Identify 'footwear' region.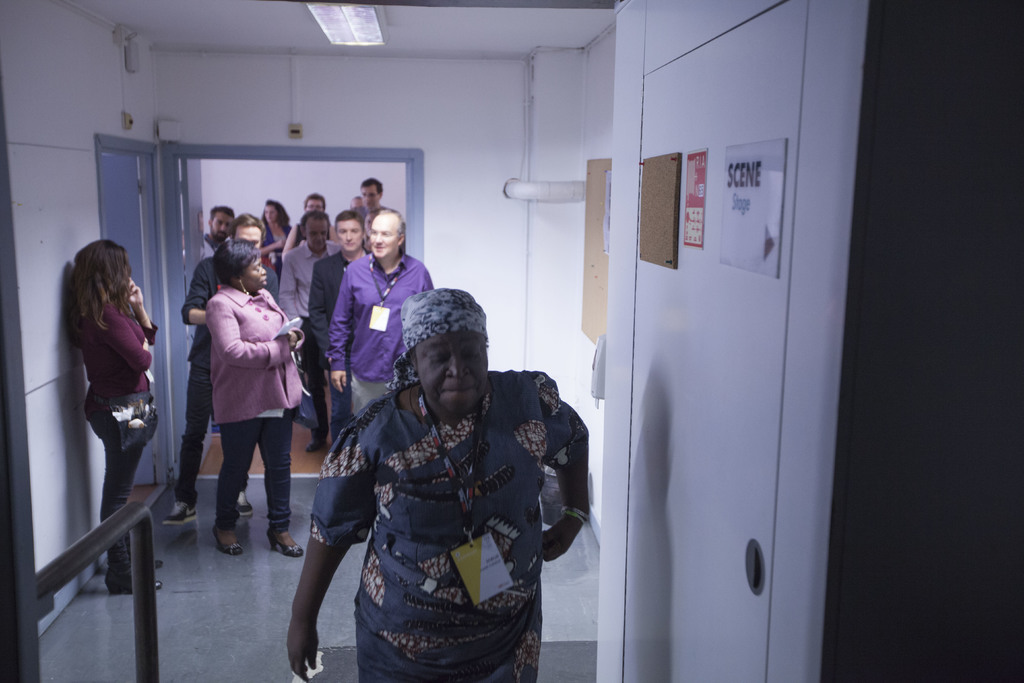
Region: {"x1": 213, "y1": 523, "x2": 244, "y2": 555}.
